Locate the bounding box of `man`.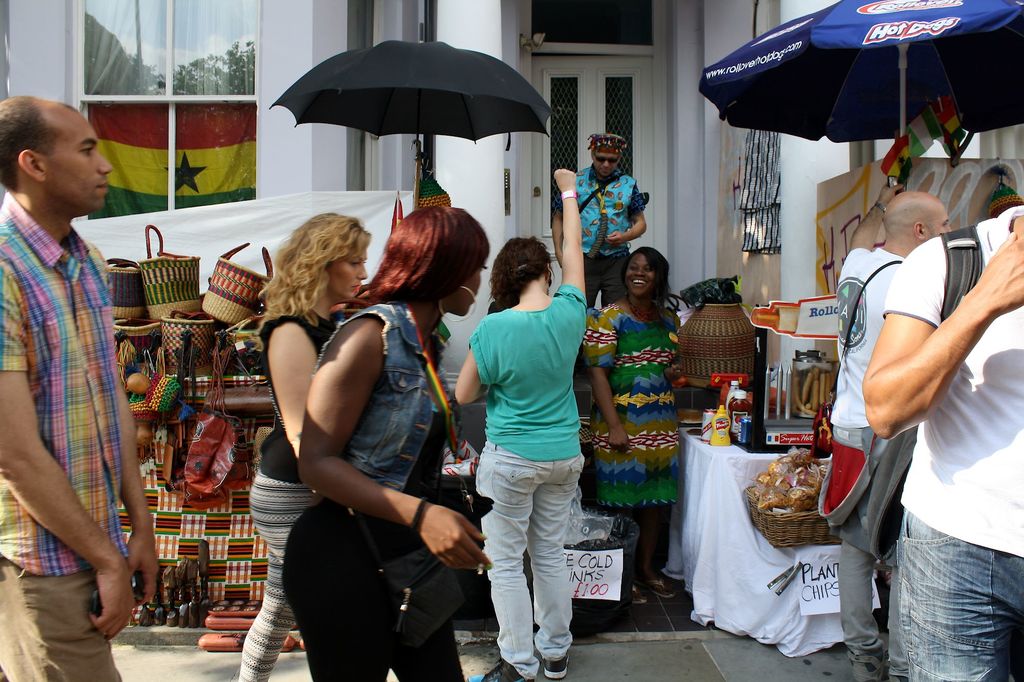
Bounding box: [left=552, top=134, right=647, bottom=308].
